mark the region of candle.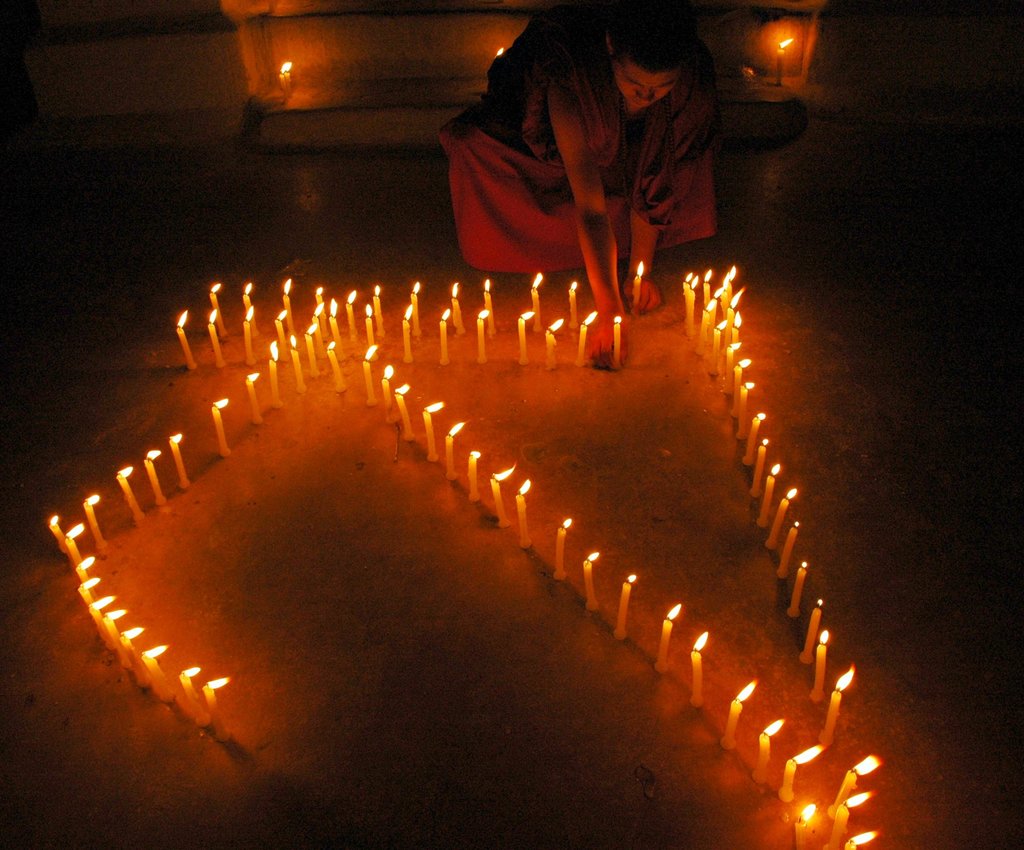
Region: 279, 61, 291, 100.
